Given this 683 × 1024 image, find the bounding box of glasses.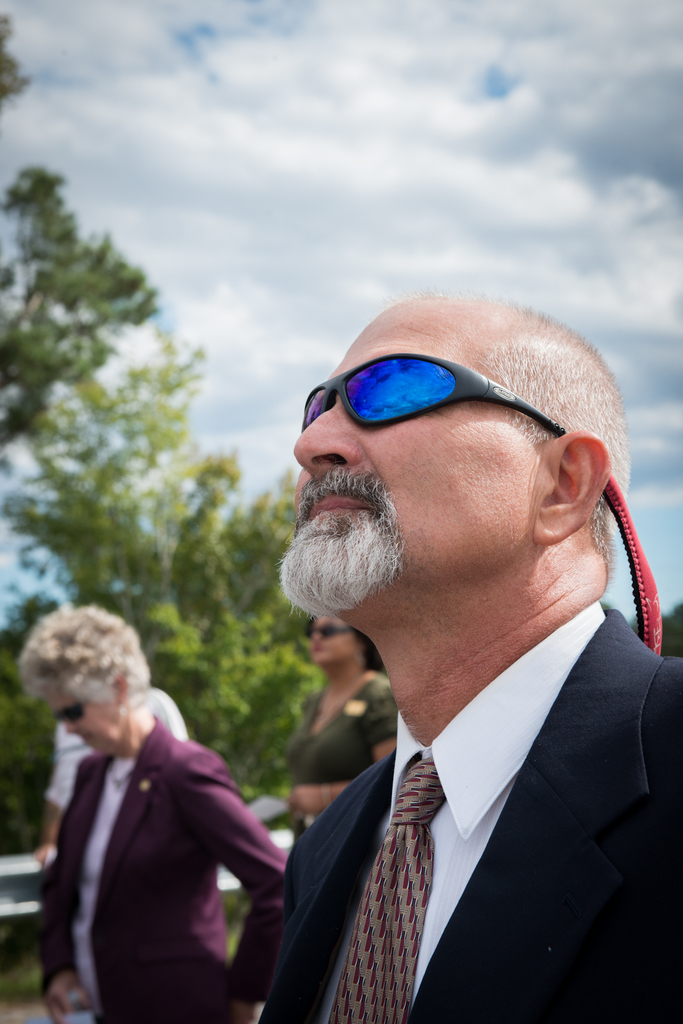
crop(53, 698, 99, 736).
